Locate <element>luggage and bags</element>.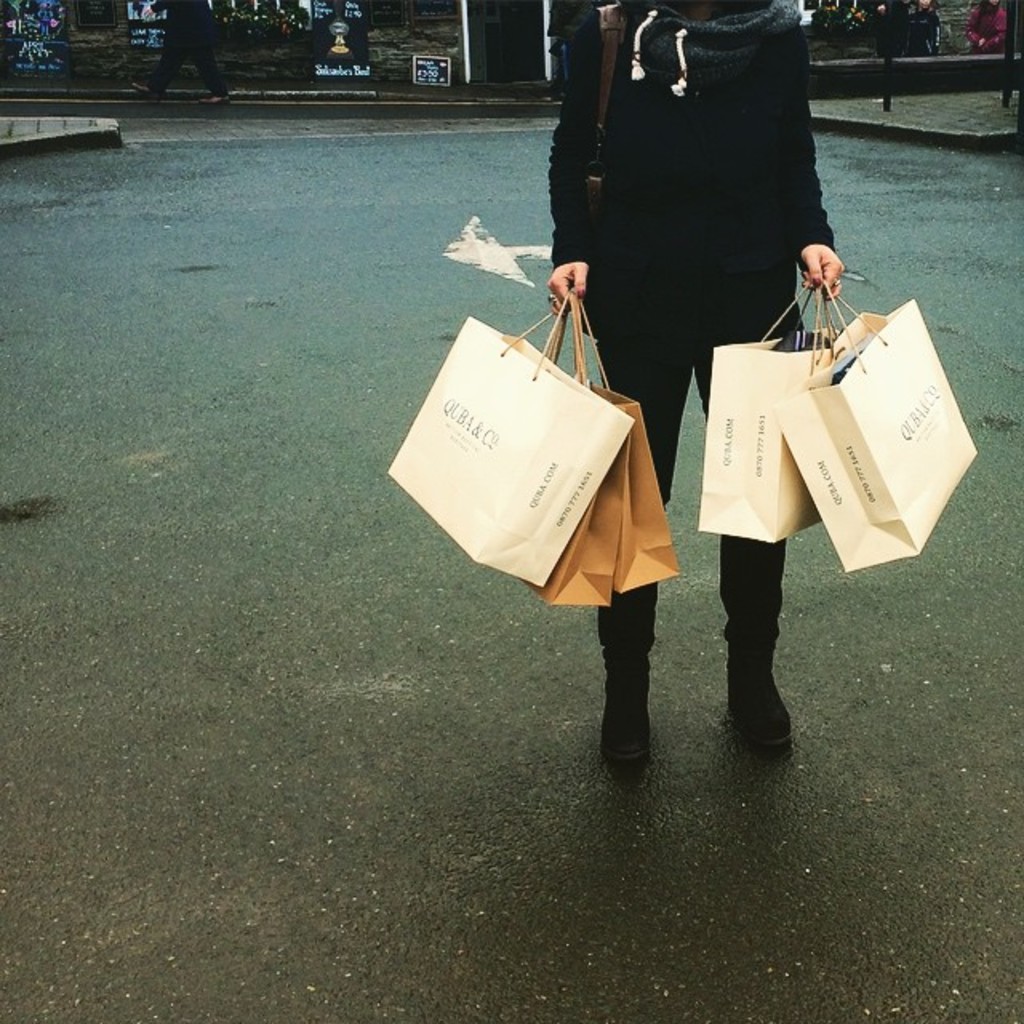
Bounding box: (x1=382, y1=294, x2=635, y2=584).
